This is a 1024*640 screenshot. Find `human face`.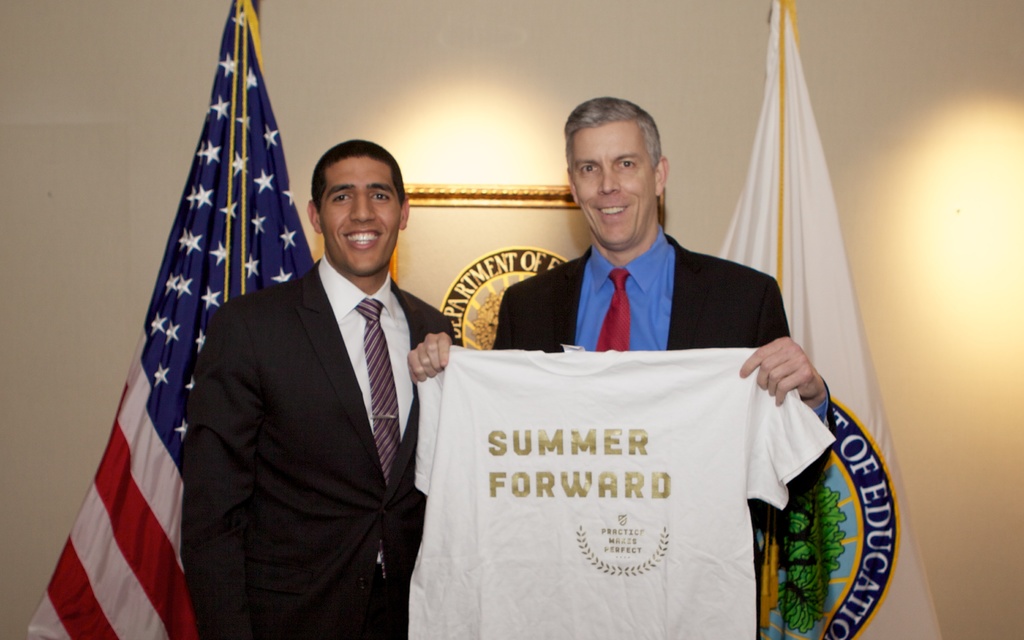
Bounding box: x1=565 y1=118 x2=659 y2=259.
